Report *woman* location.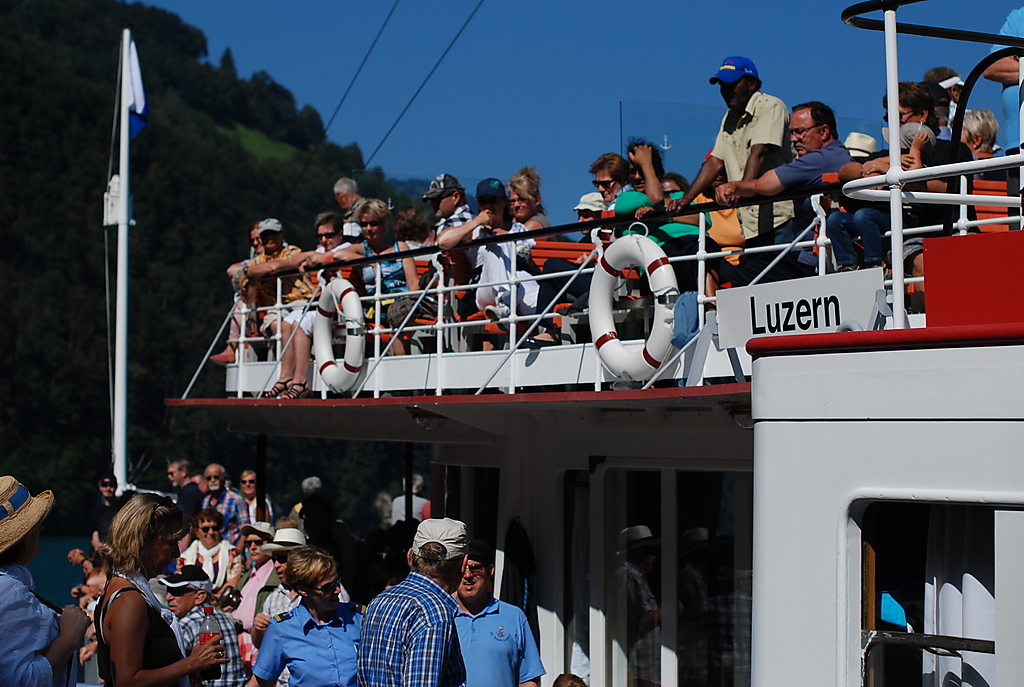
Report: (x1=258, y1=211, x2=354, y2=400).
